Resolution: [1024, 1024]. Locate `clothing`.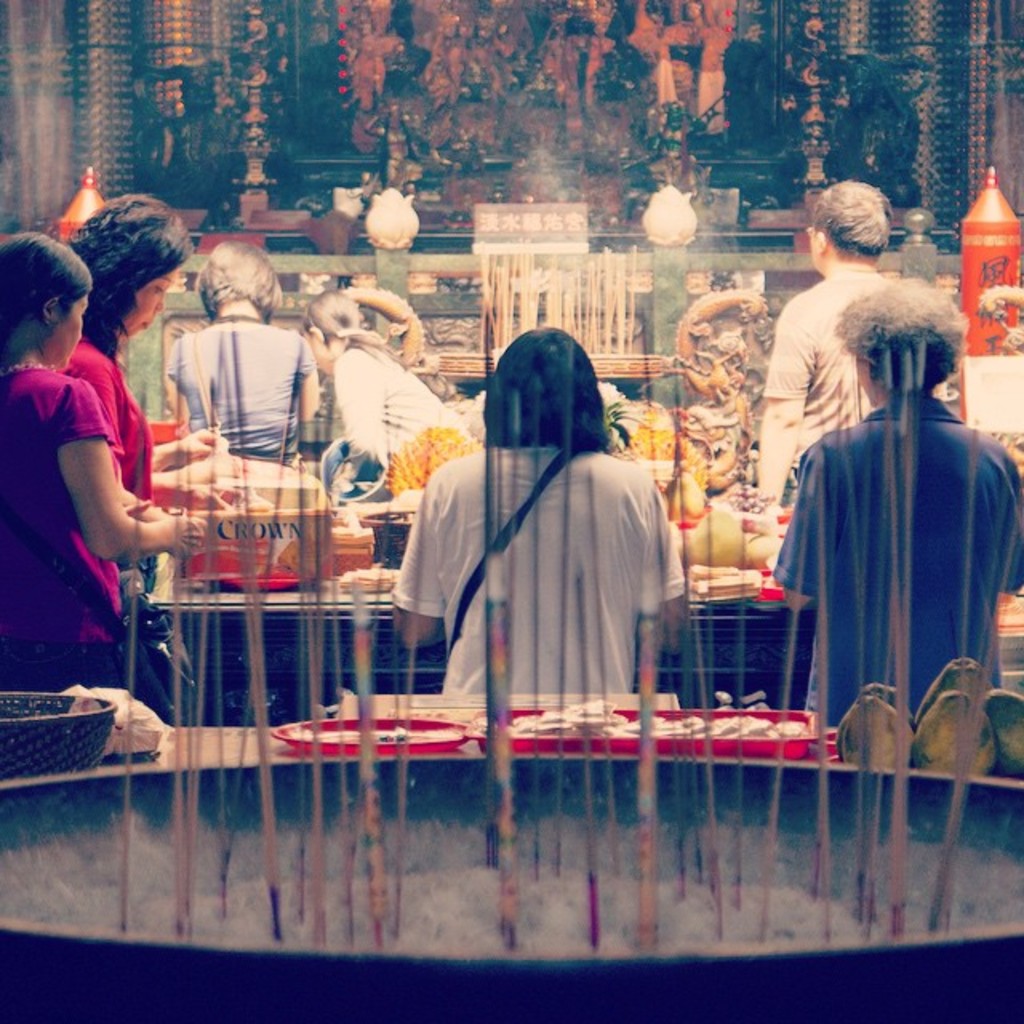
[3,358,195,715].
